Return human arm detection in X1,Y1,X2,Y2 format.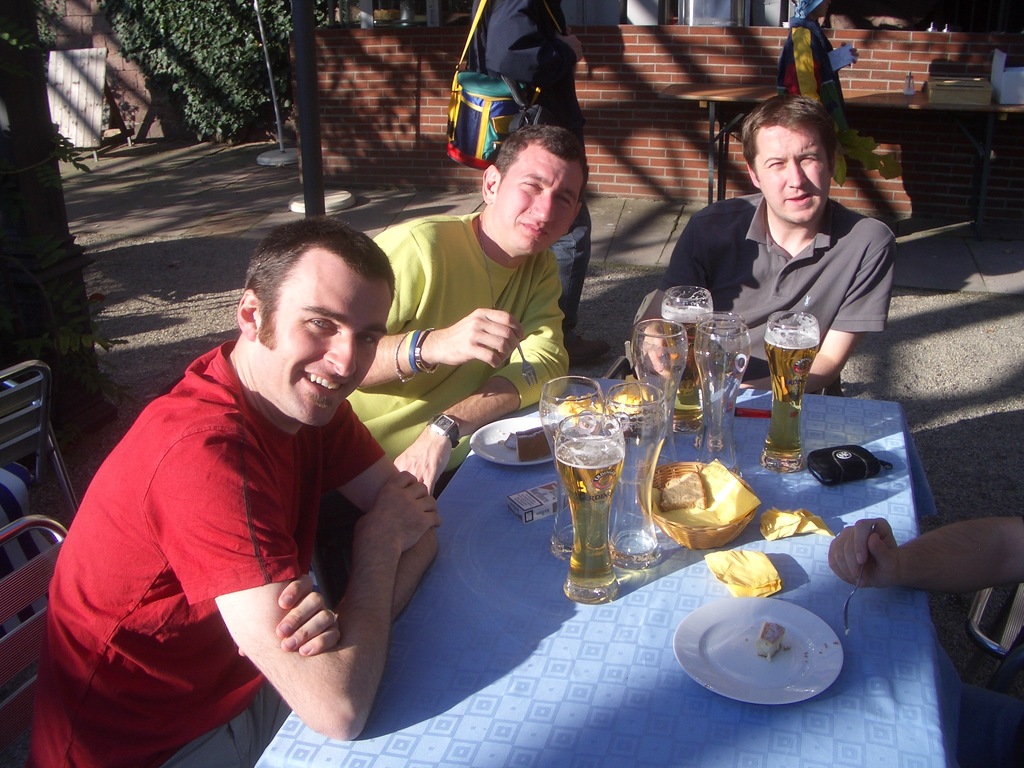
277,400,447,655.
